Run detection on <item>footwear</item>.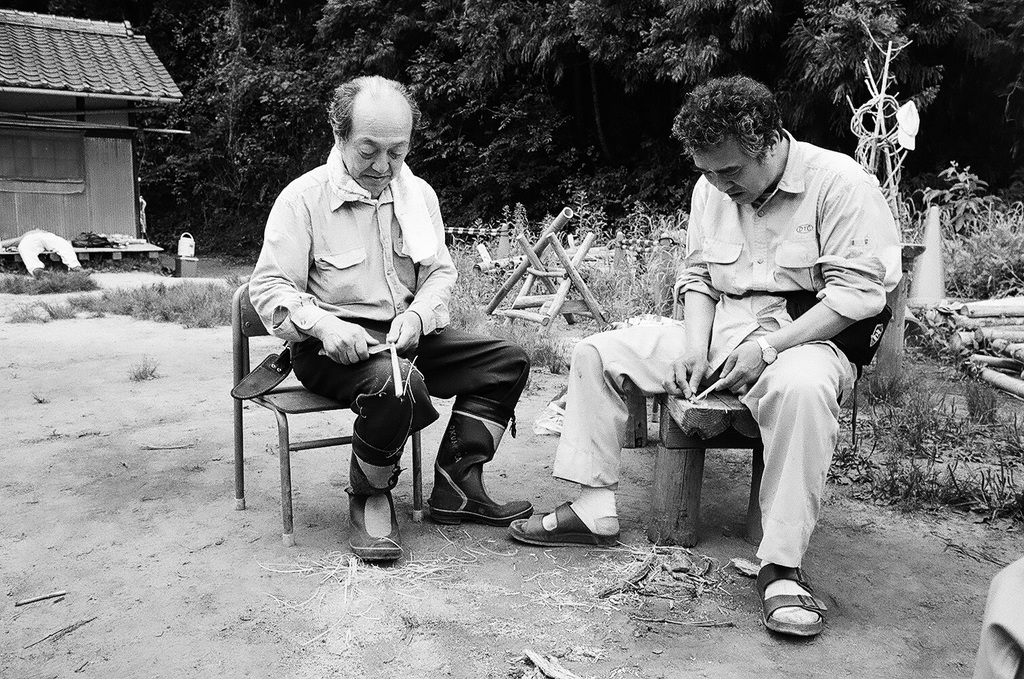
Result: crop(434, 394, 539, 527).
